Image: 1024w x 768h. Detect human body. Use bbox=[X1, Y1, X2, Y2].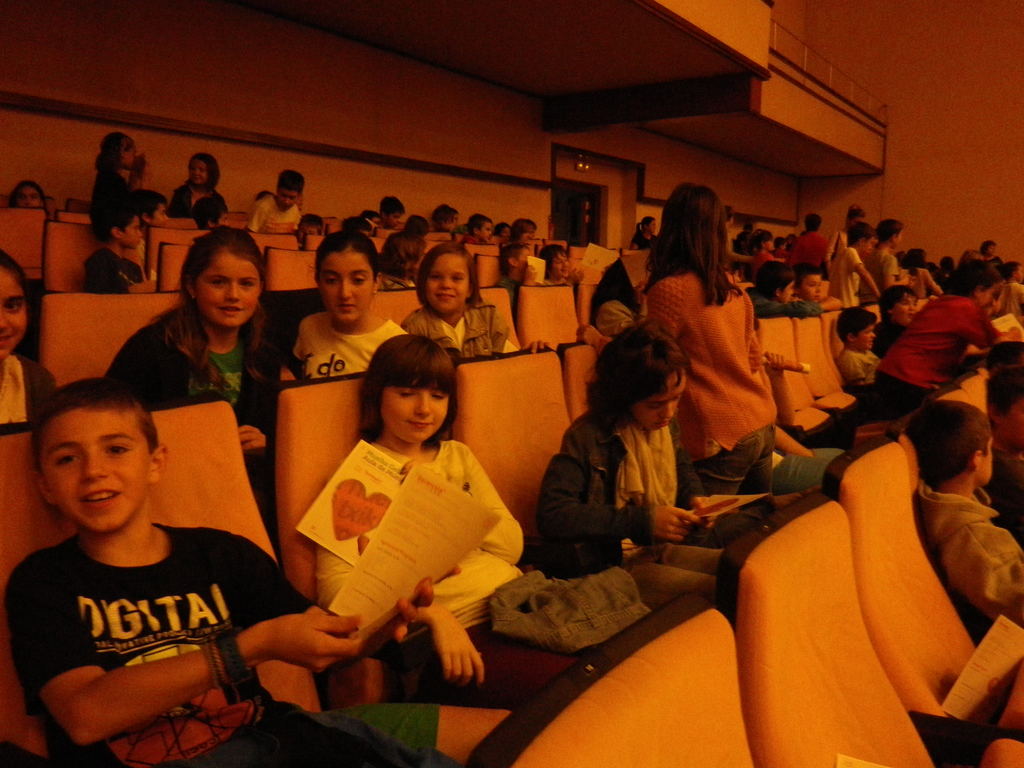
bbox=[170, 184, 234, 216].
